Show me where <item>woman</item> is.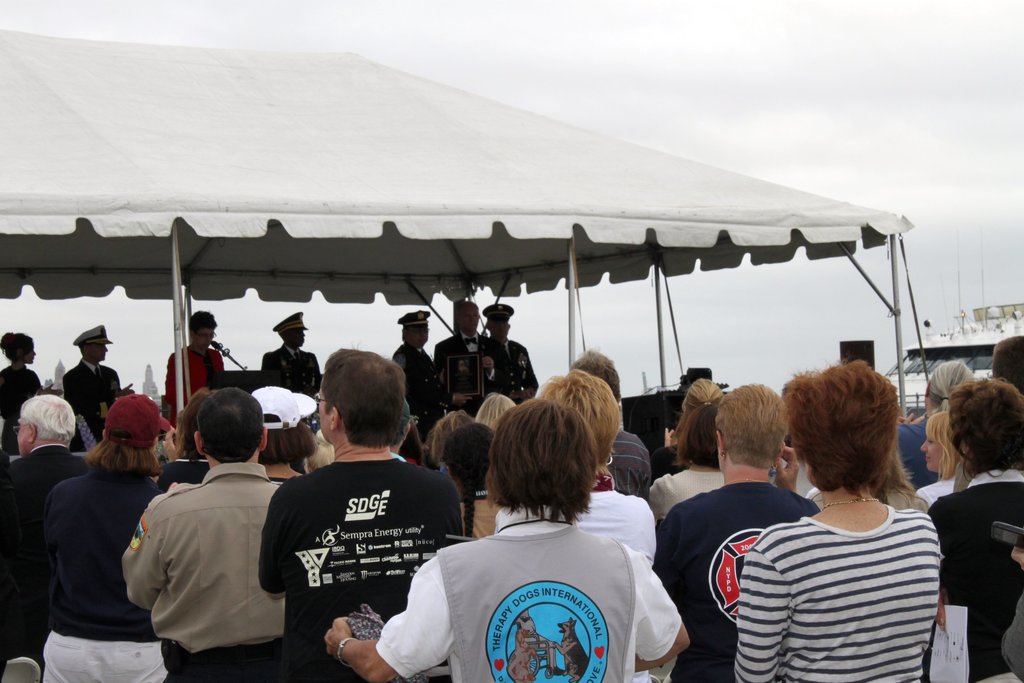
<item>woman</item> is at 651:401:727:520.
